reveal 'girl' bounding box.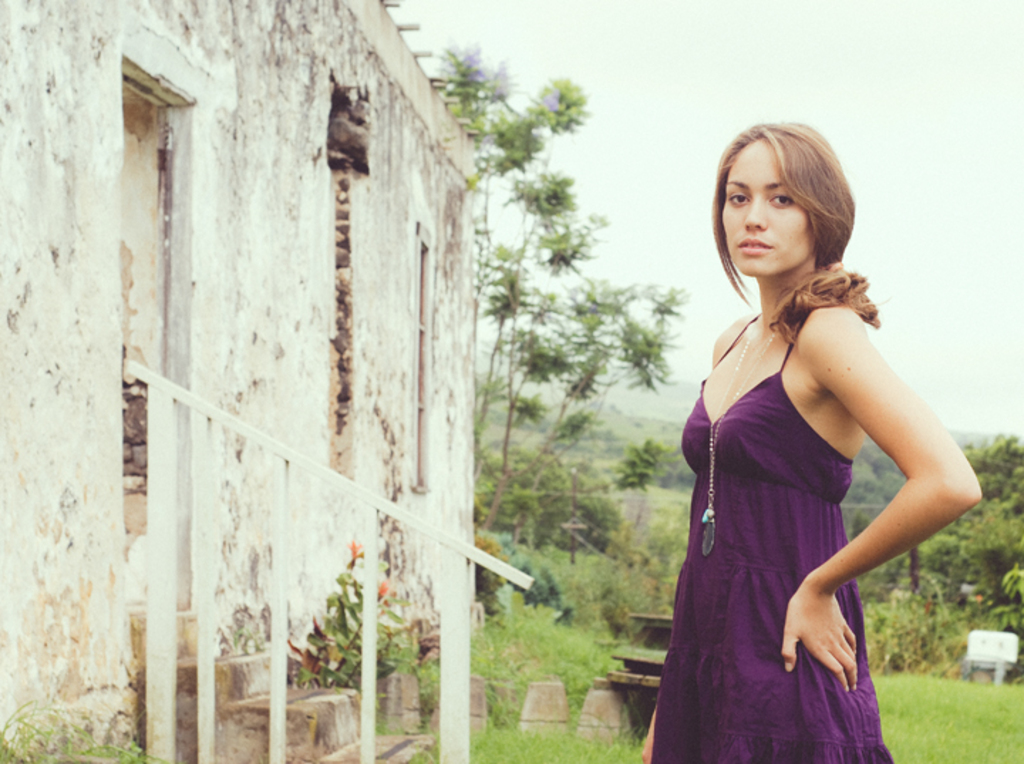
Revealed: pyautogui.locateOnScreen(641, 120, 980, 763).
